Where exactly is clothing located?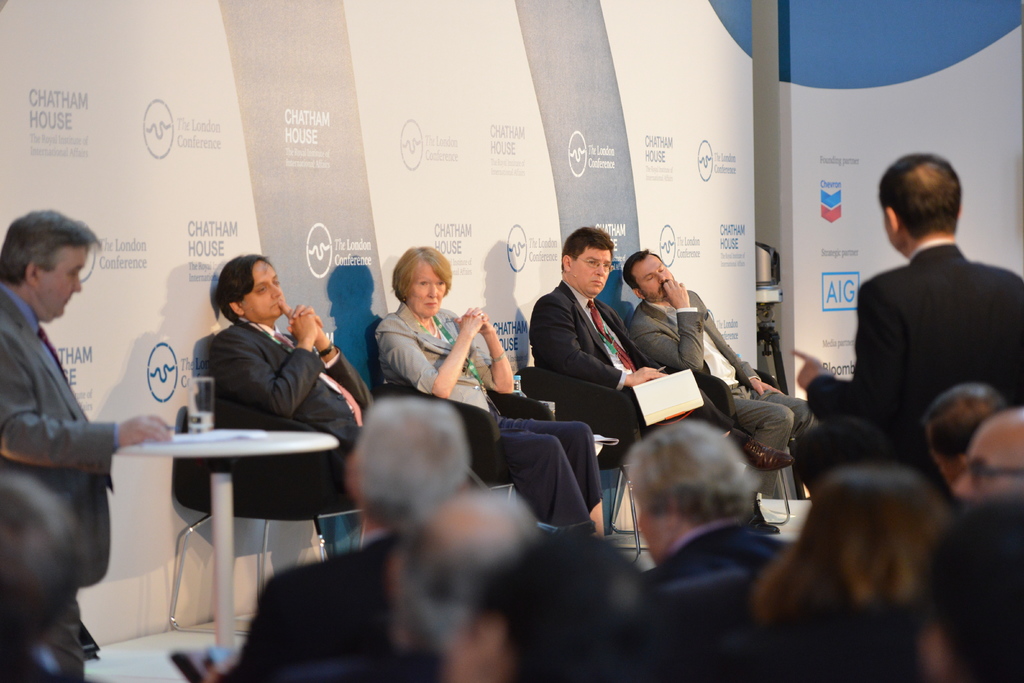
Its bounding box is [373, 301, 604, 536].
